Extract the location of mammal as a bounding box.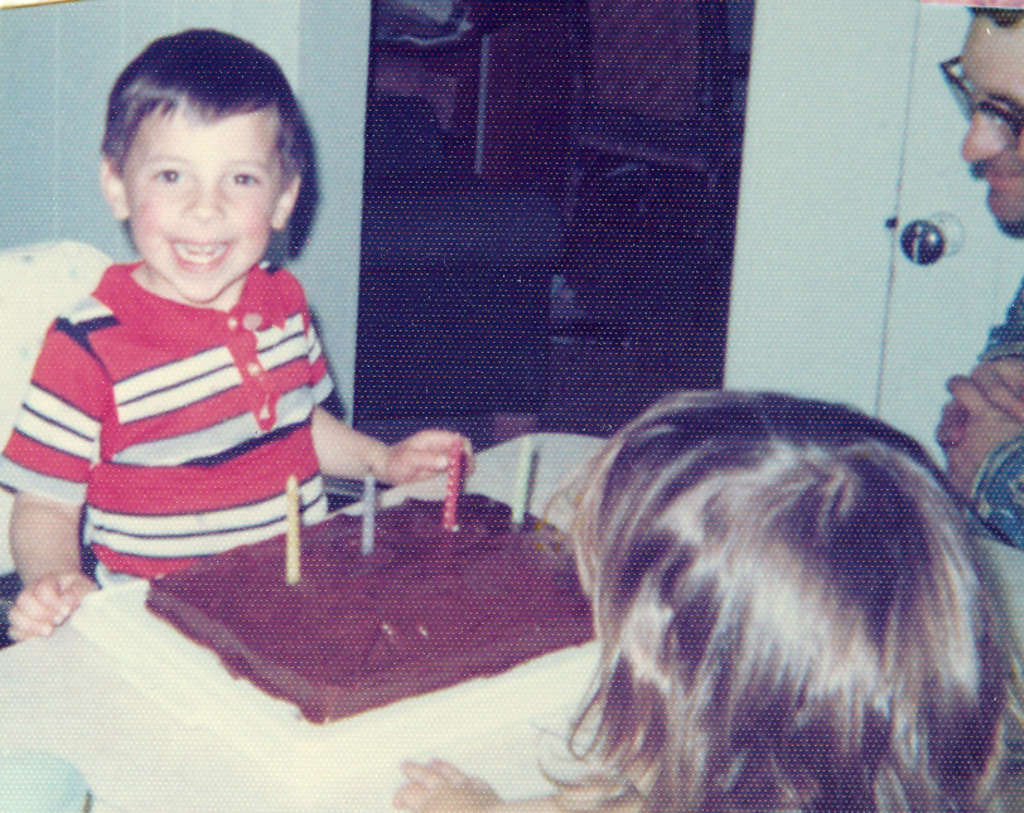
<region>502, 383, 1005, 742</region>.
